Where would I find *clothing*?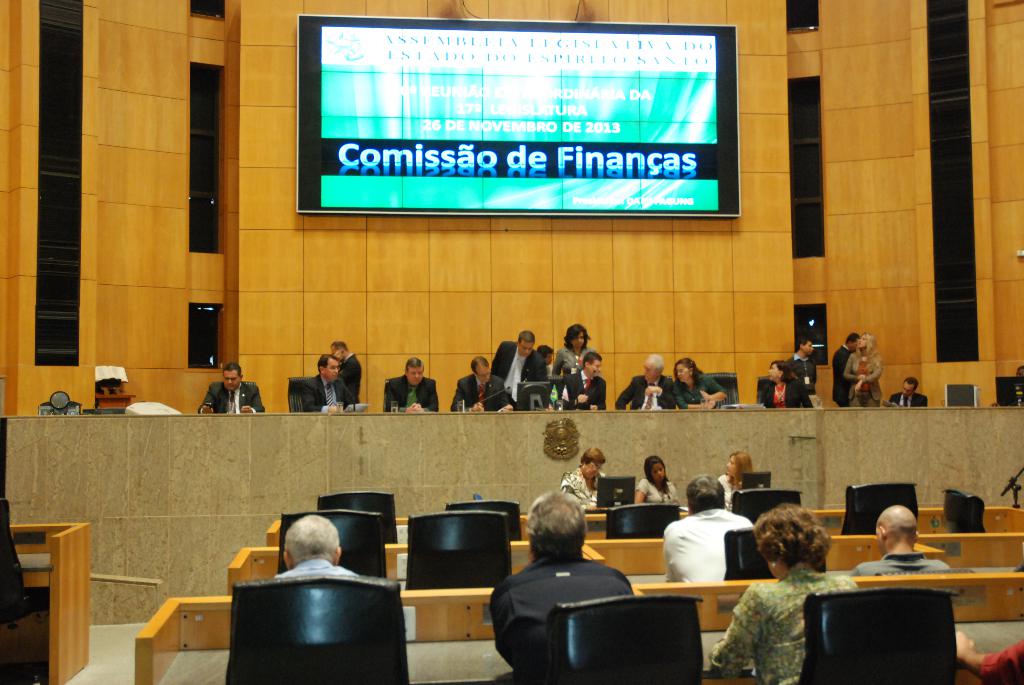
At bbox=(845, 352, 884, 407).
